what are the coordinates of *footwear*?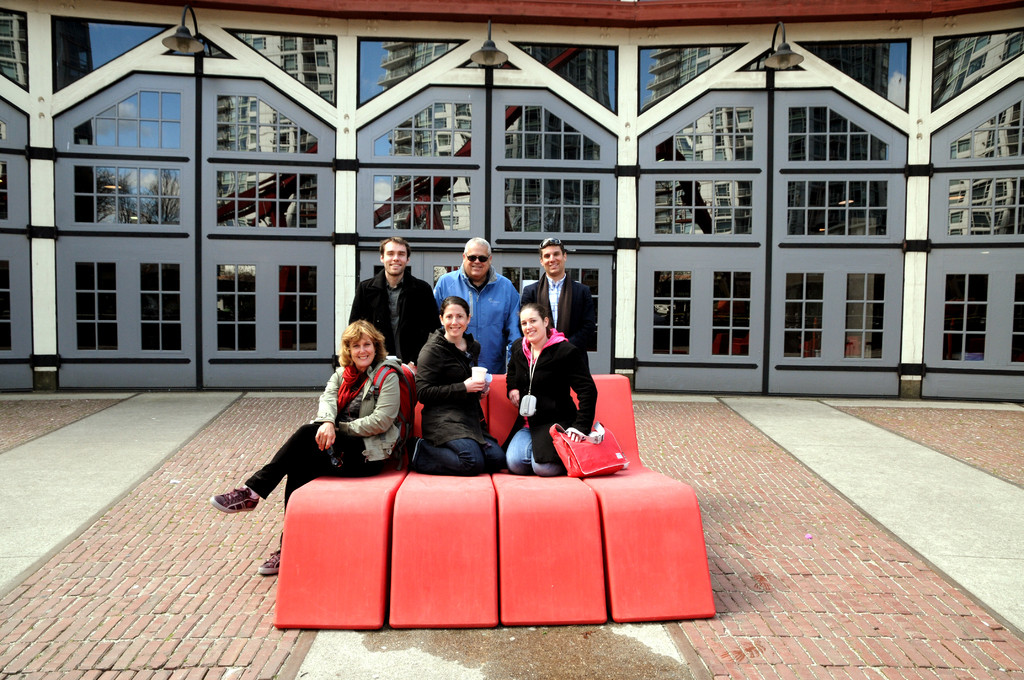
<region>252, 547, 282, 579</region>.
